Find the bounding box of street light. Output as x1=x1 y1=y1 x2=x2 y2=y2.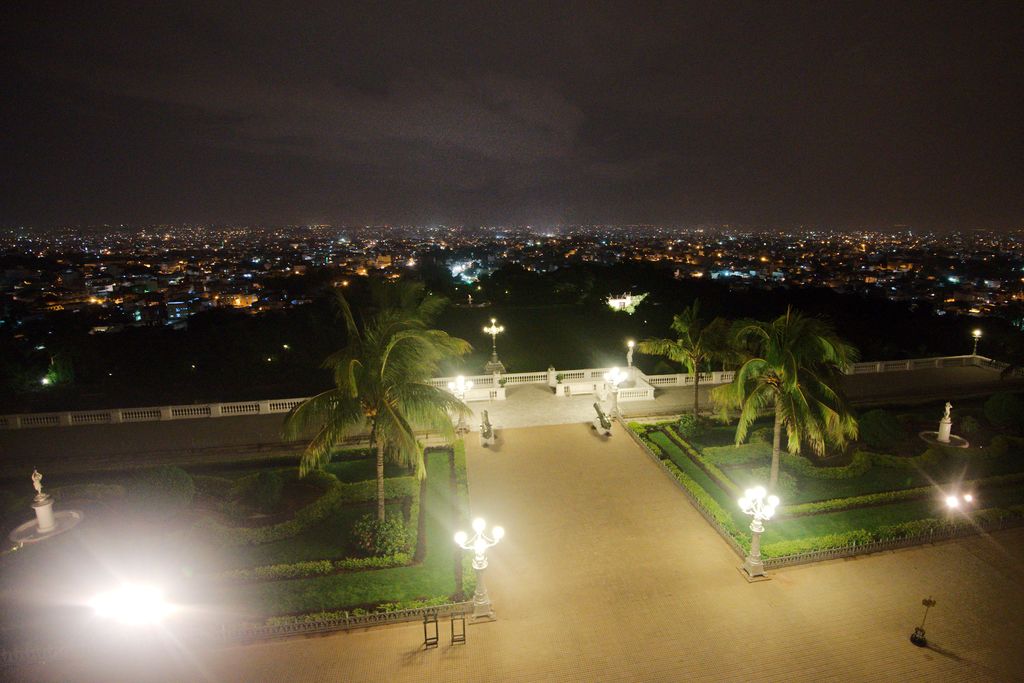
x1=449 y1=372 x2=475 y2=436.
